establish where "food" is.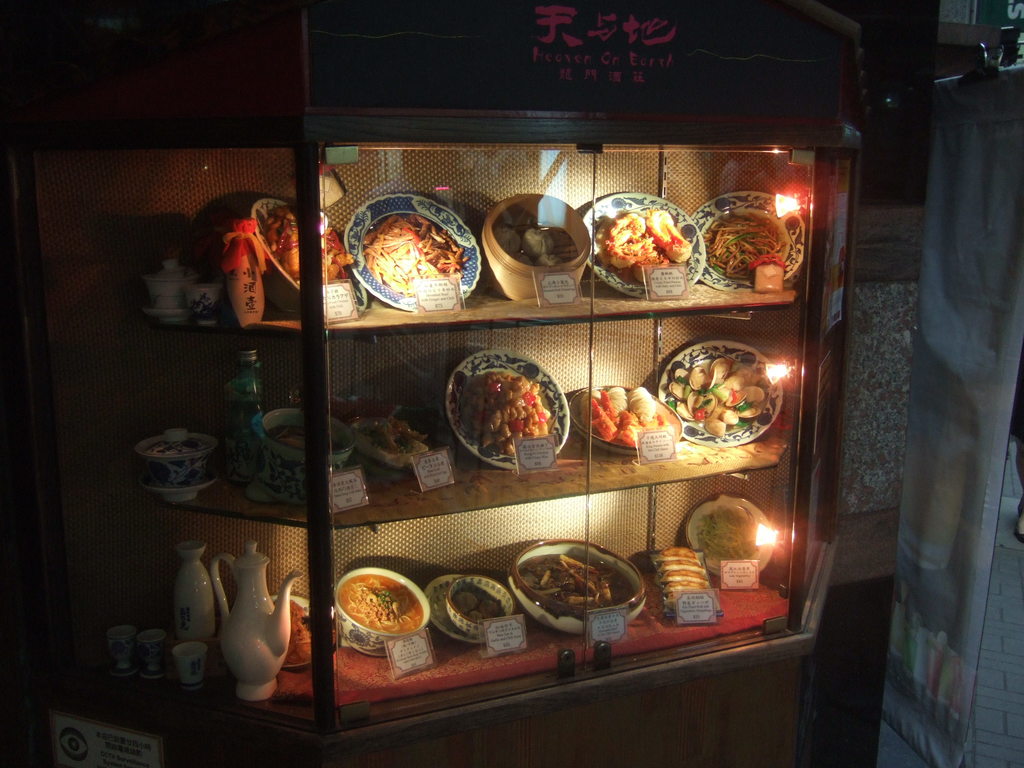
Established at 449/584/502/628.
